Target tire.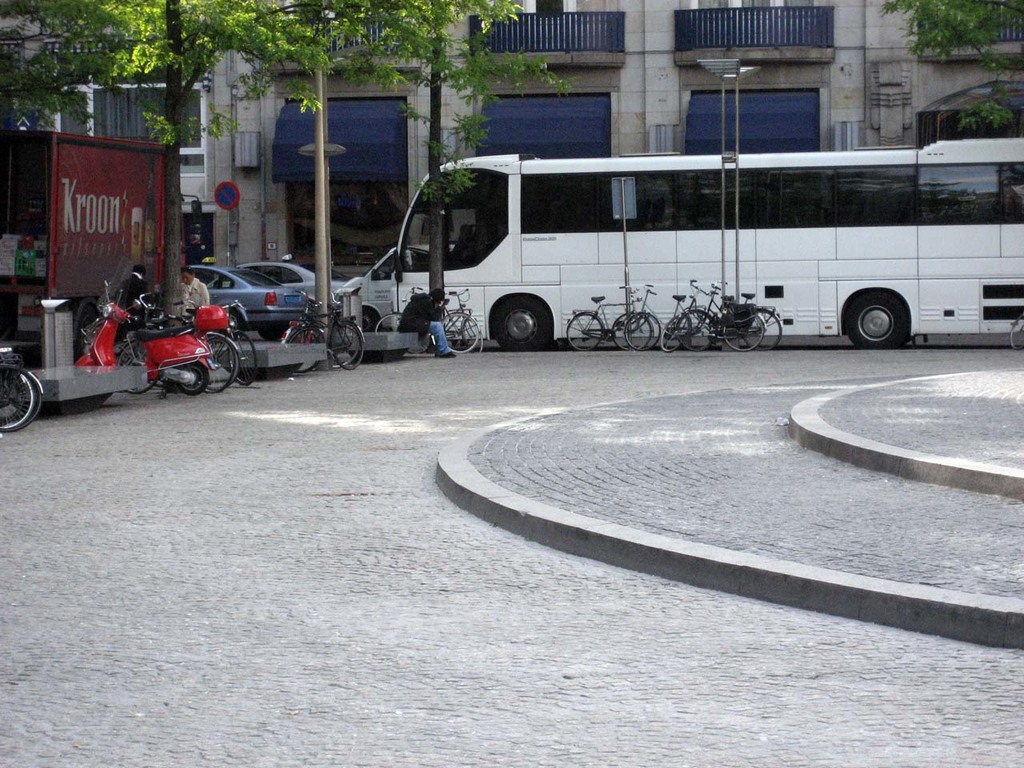
Target region: [left=177, top=360, right=206, bottom=394].
